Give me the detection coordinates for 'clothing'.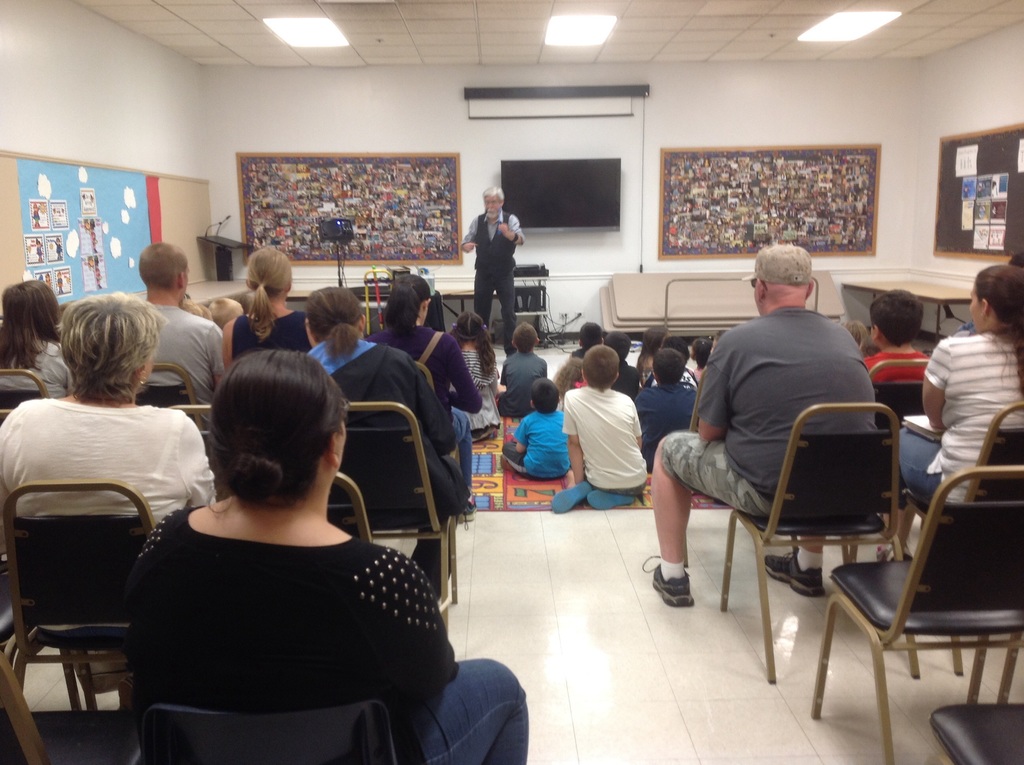
{"x1": 899, "y1": 330, "x2": 1023, "y2": 504}.
